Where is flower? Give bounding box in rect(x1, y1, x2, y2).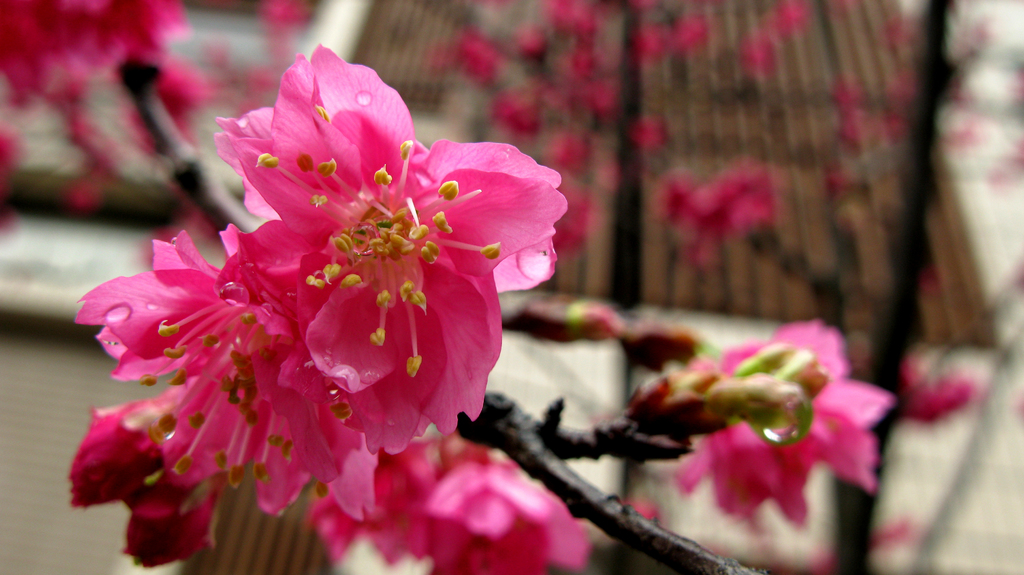
rect(73, 224, 351, 533).
